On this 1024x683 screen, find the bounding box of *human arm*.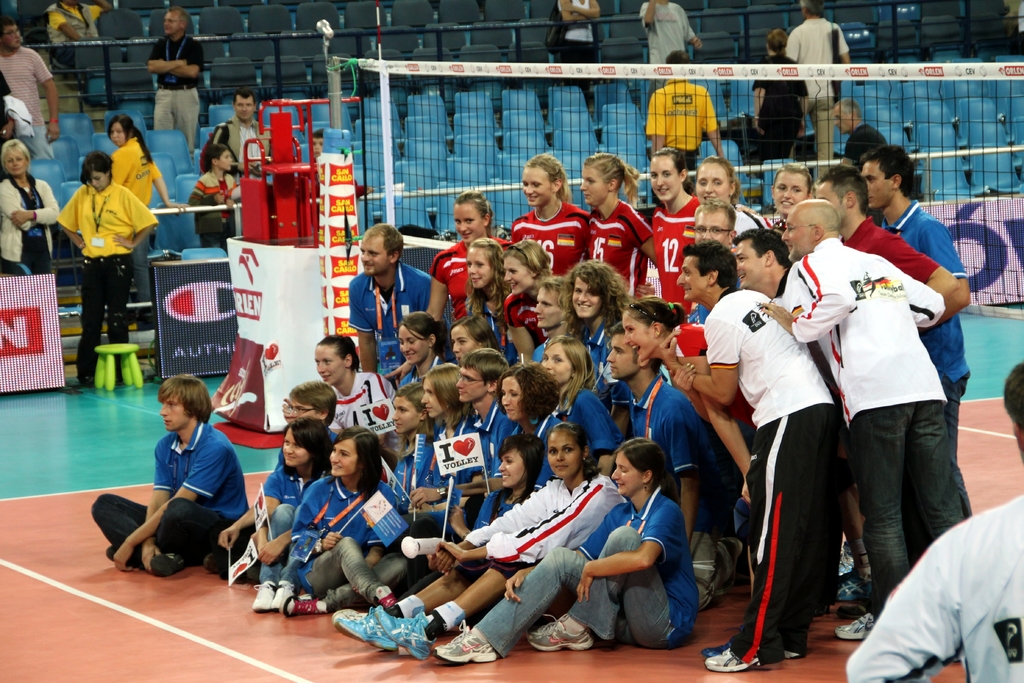
Bounding box: <region>774, 261, 846, 344</region>.
